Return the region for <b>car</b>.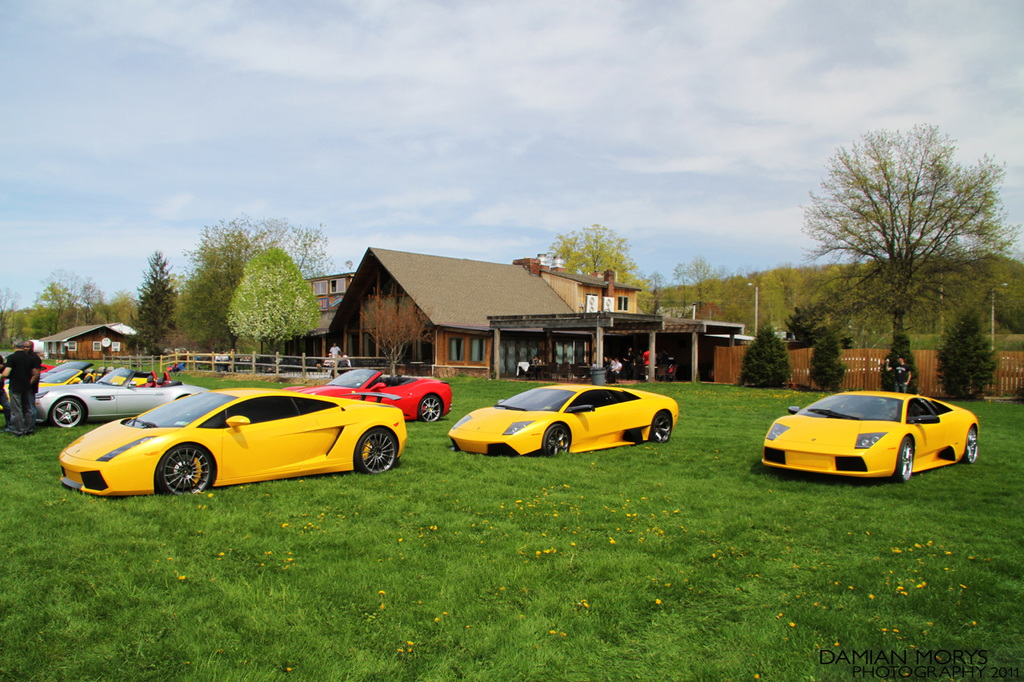
{"x1": 32, "y1": 365, "x2": 211, "y2": 428}.
